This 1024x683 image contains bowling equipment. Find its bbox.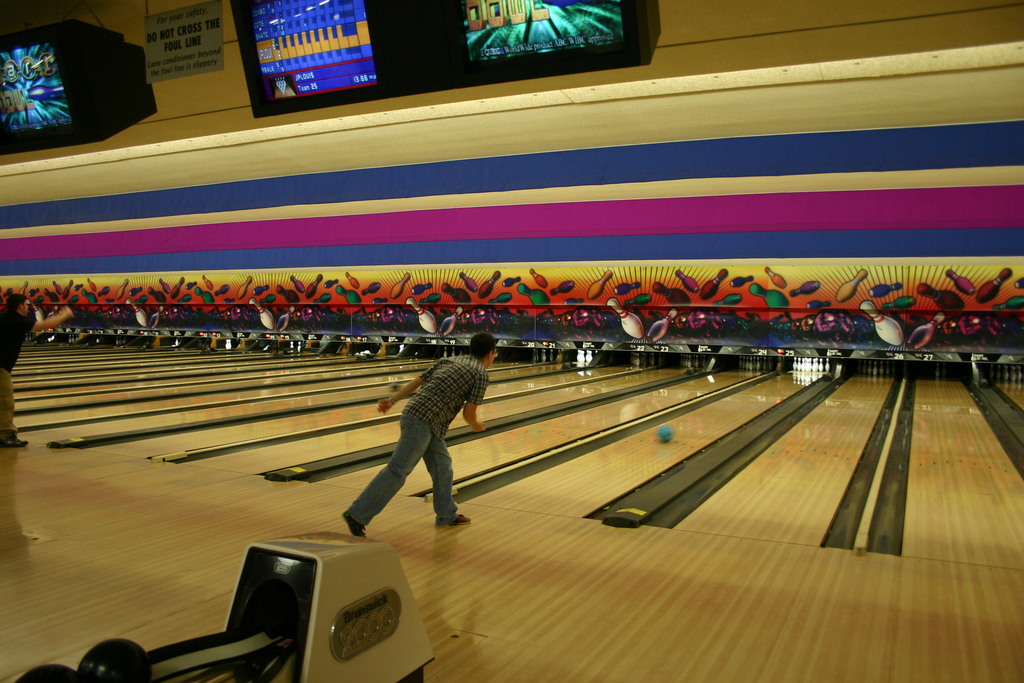
(left=733, top=275, right=754, bottom=290).
